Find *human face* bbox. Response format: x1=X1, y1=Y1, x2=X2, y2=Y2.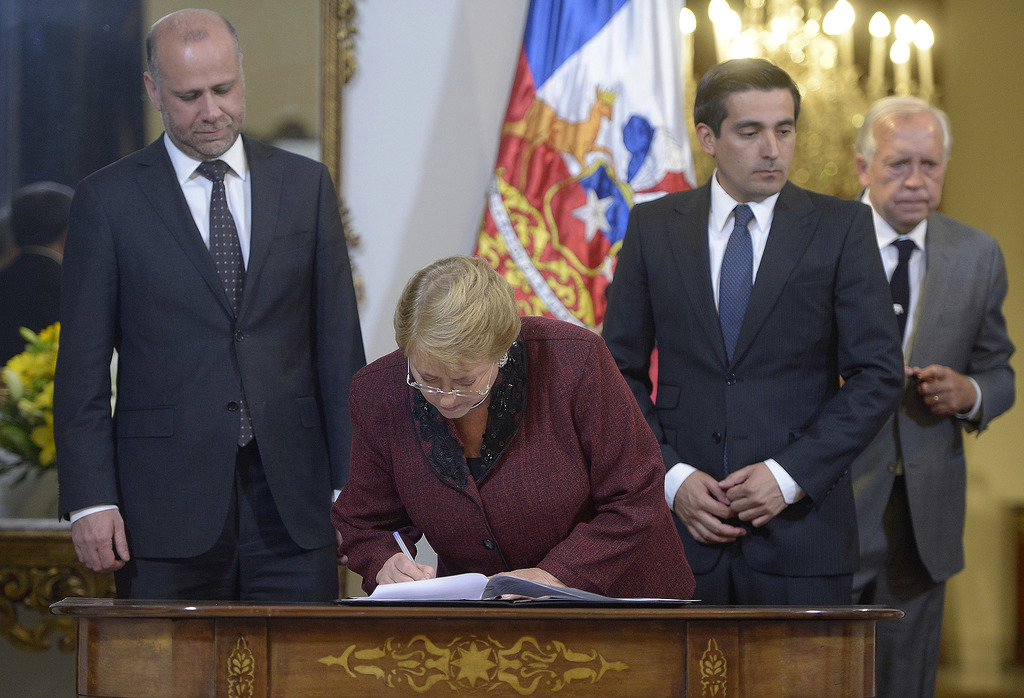
x1=715, y1=88, x2=794, y2=197.
